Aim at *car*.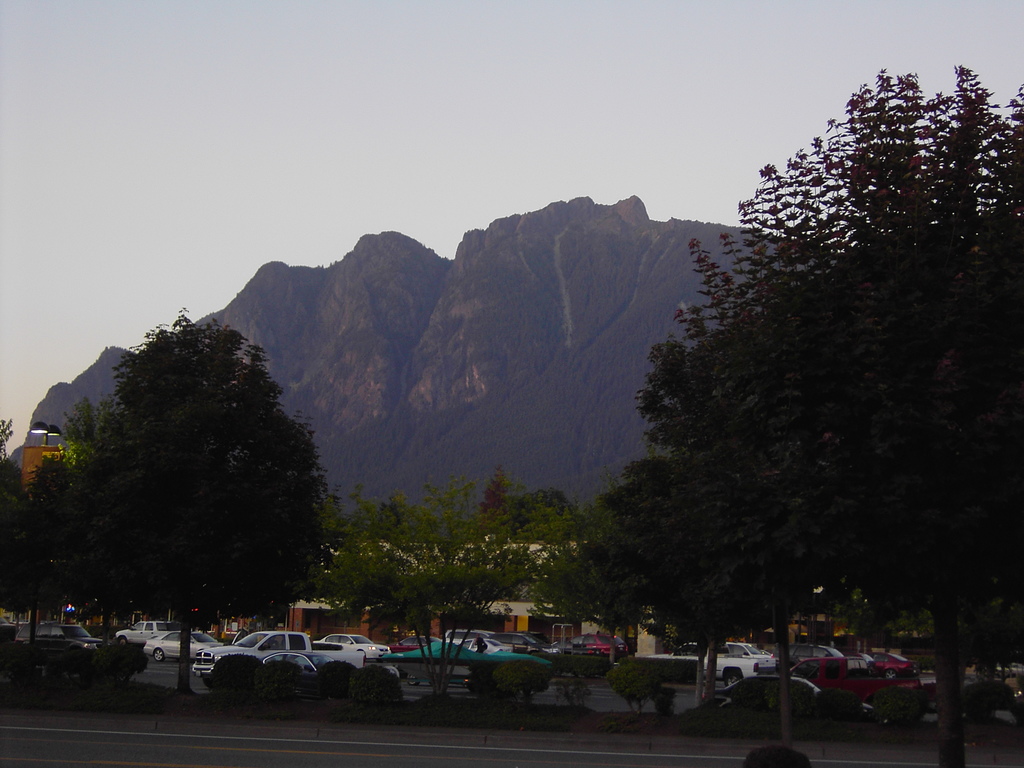
Aimed at region(445, 625, 529, 653).
